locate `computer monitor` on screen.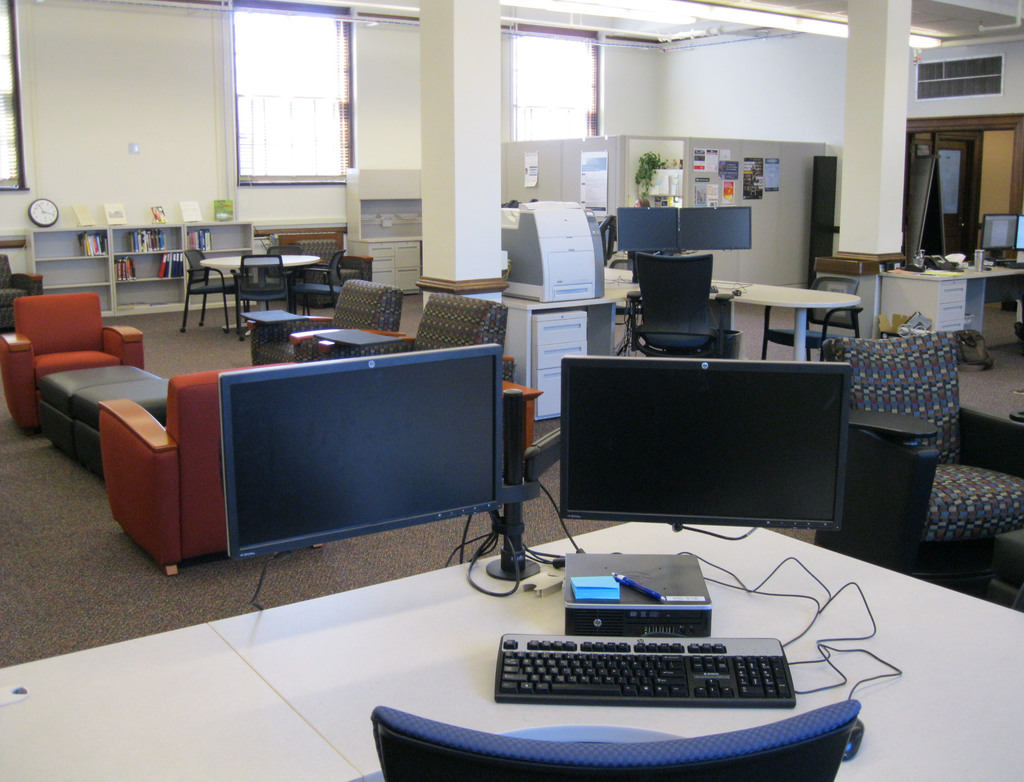
On screen at l=612, t=205, r=680, b=254.
